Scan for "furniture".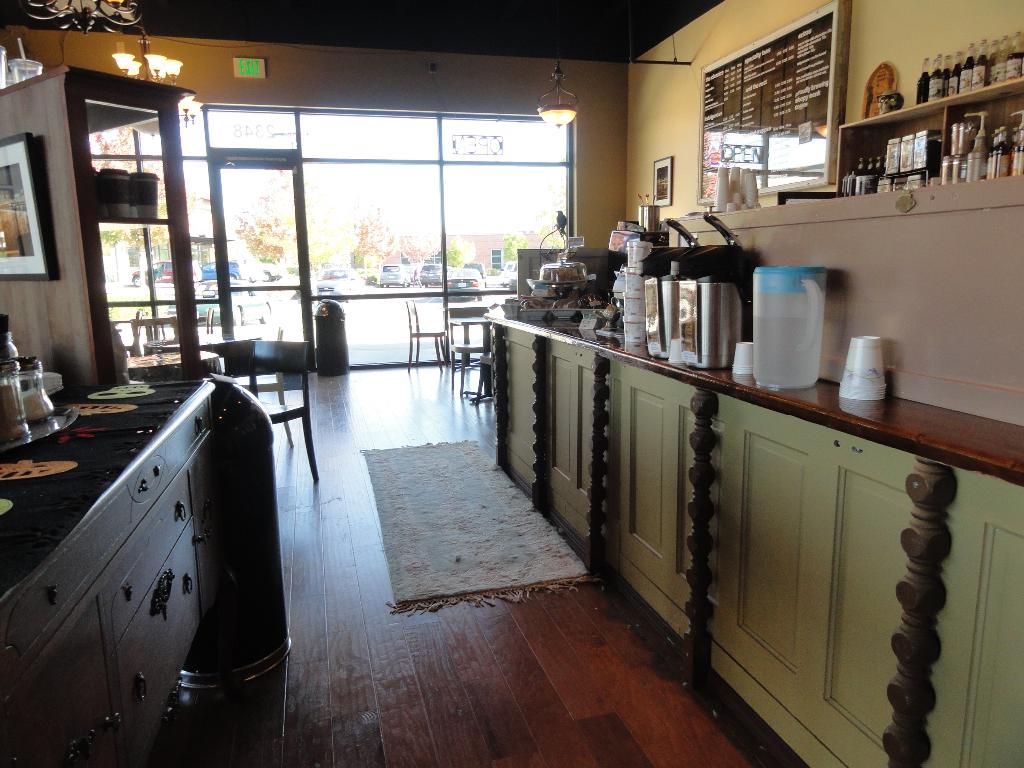
Scan result: detection(244, 345, 324, 484).
